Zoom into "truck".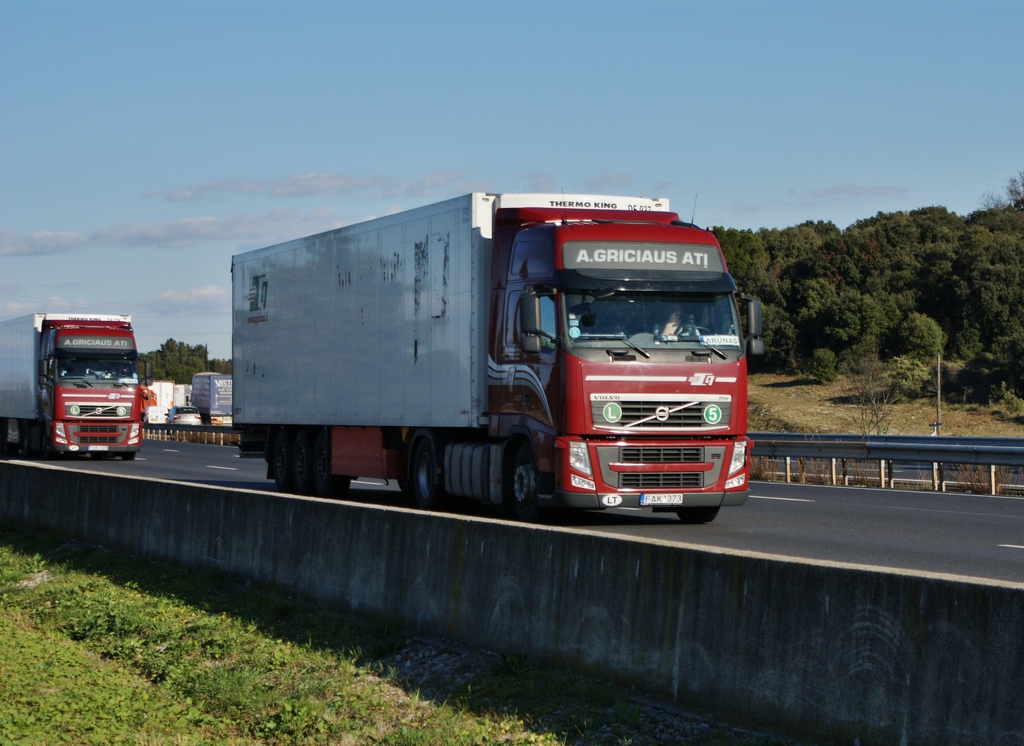
Zoom target: (x1=0, y1=307, x2=149, y2=462).
